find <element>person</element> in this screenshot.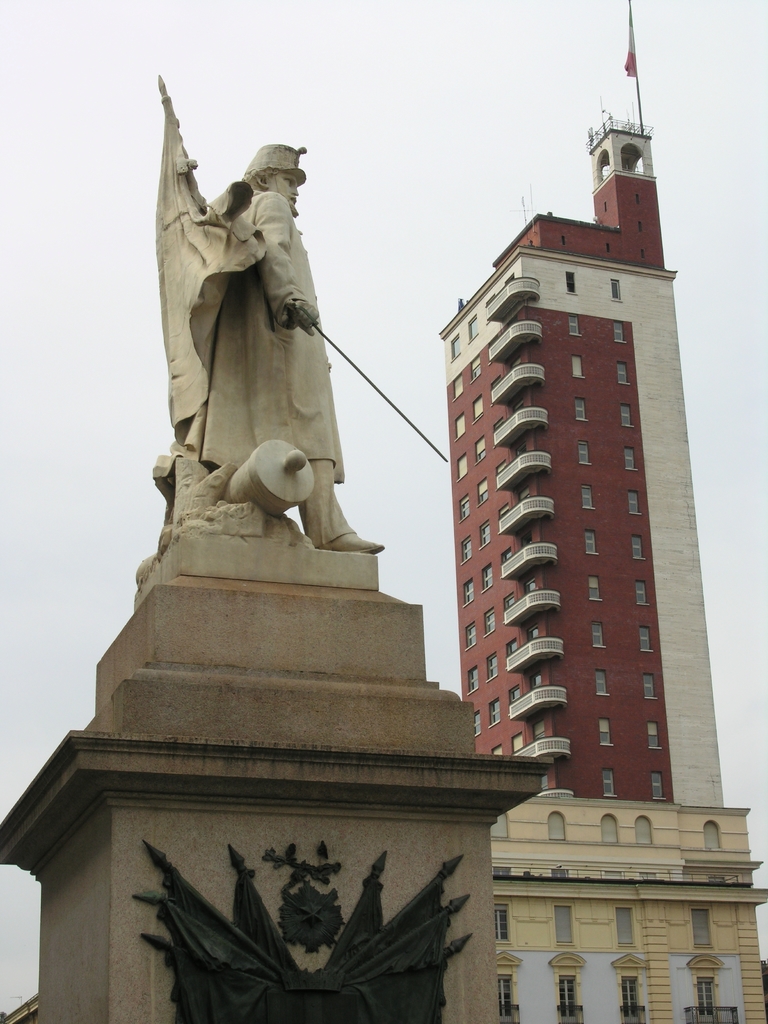
The bounding box for <element>person</element> is <bbox>179, 143, 388, 556</bbox>.
